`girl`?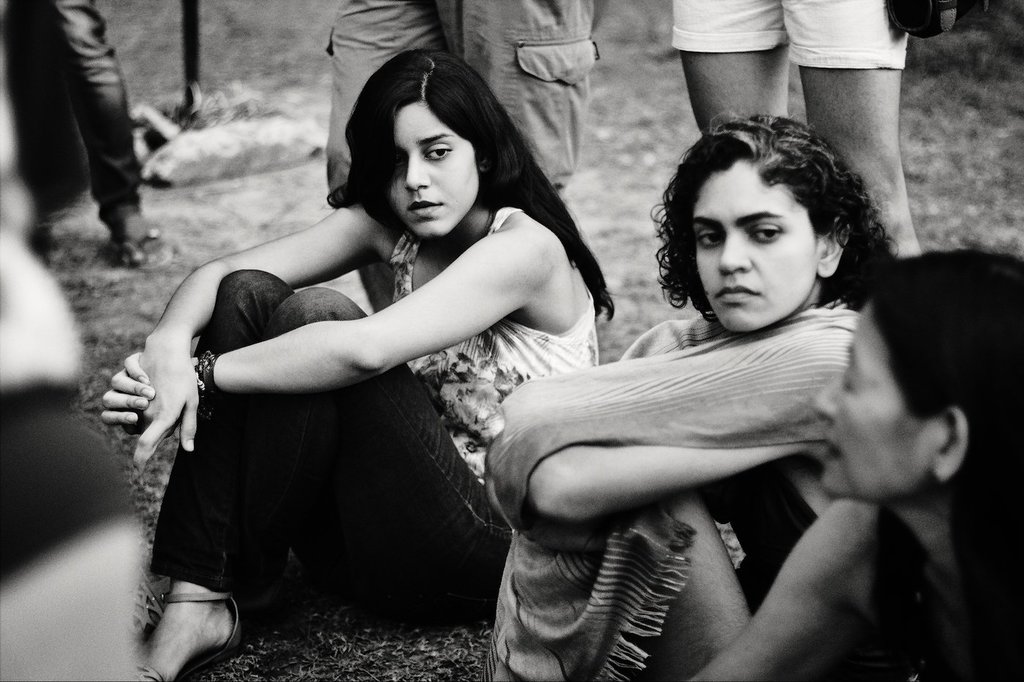
476,108,899,681
